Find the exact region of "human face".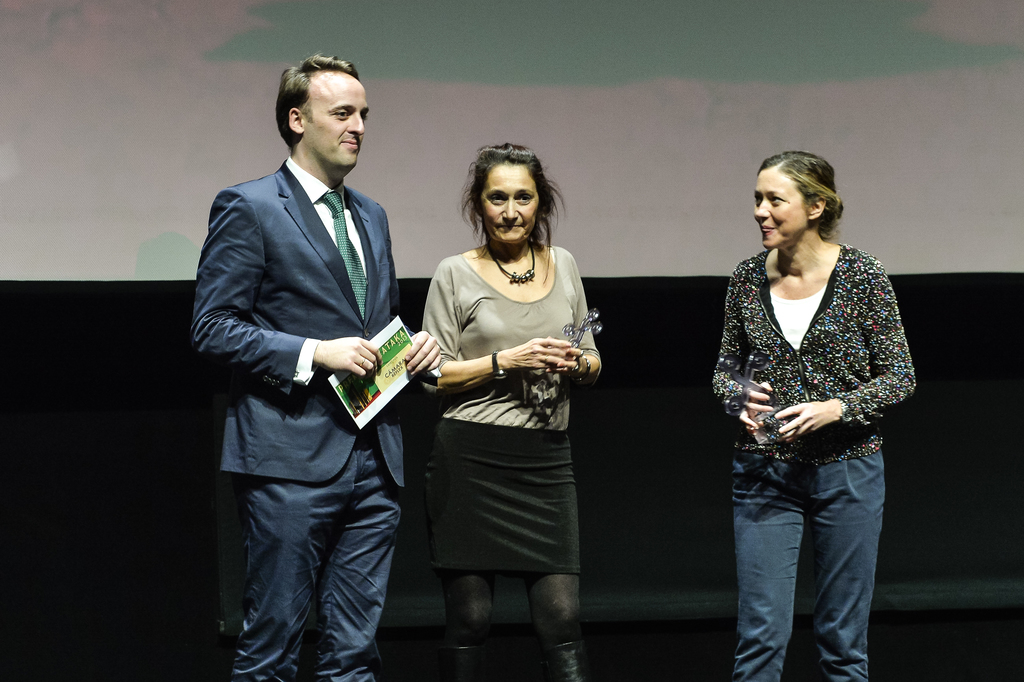
Exact region: x1=481, y1=164, x2=540, y2=245.
